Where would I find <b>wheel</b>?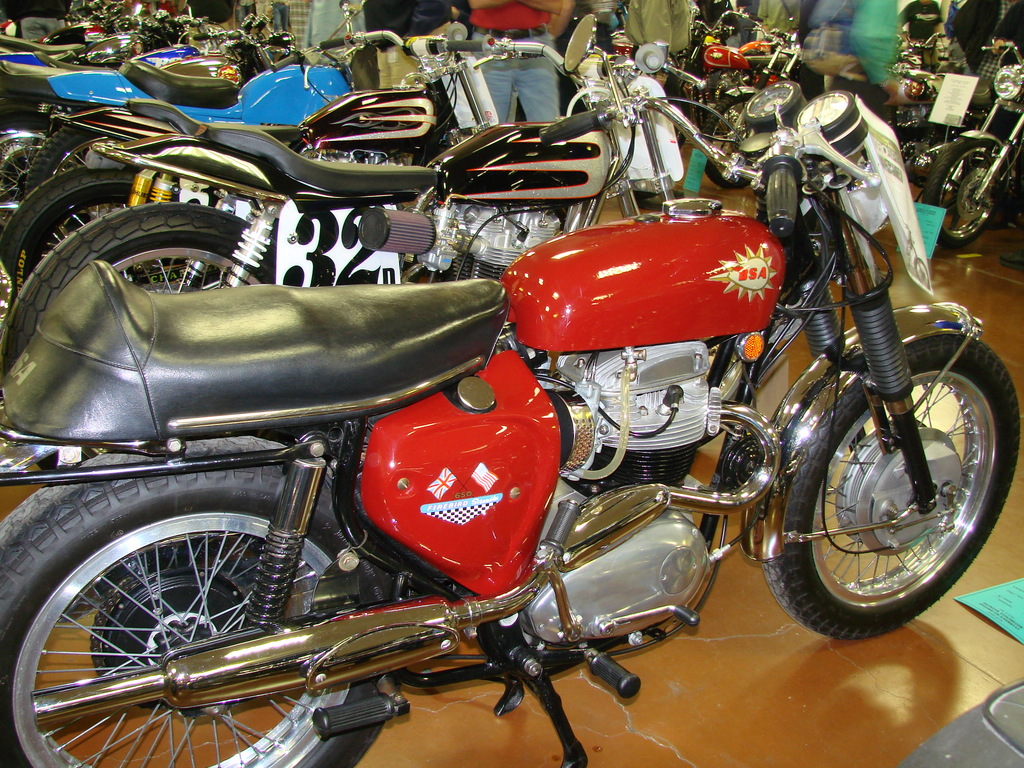
At 0,112,65,239.
